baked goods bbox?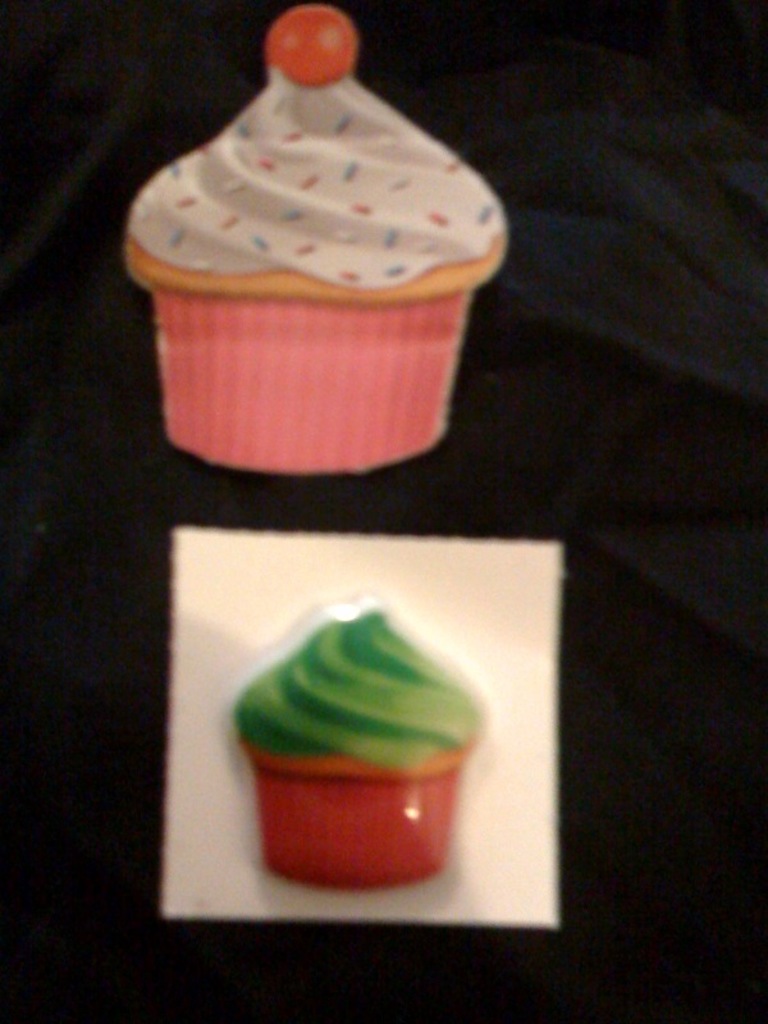
115, 76, 494, 452
